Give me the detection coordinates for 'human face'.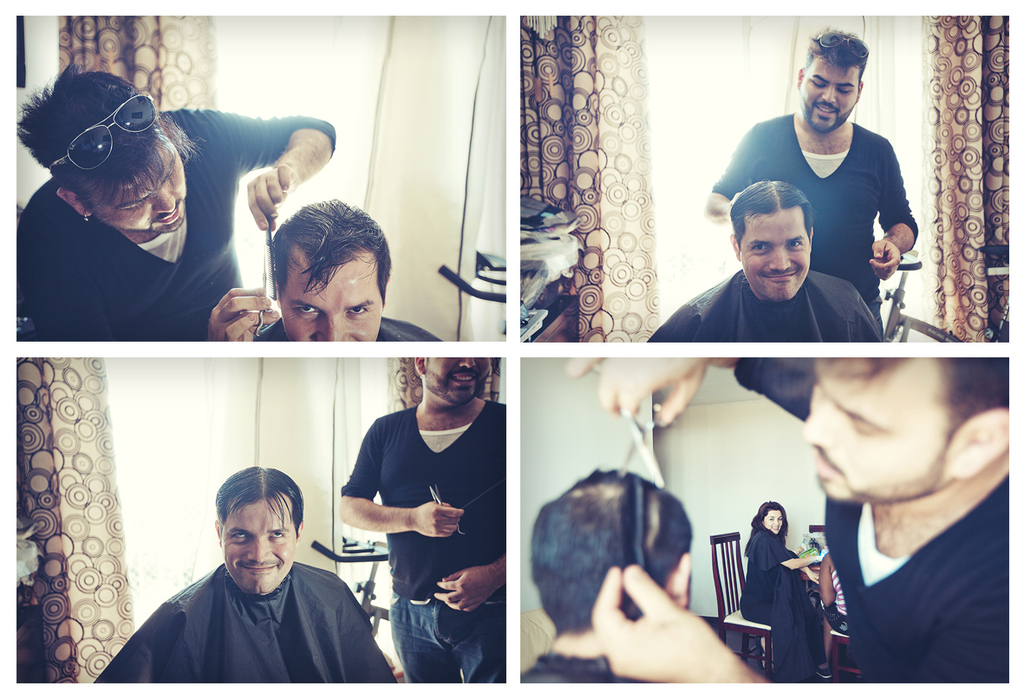
{"left": 806, "top": 350, "right": 950, "bottom": 500}.
